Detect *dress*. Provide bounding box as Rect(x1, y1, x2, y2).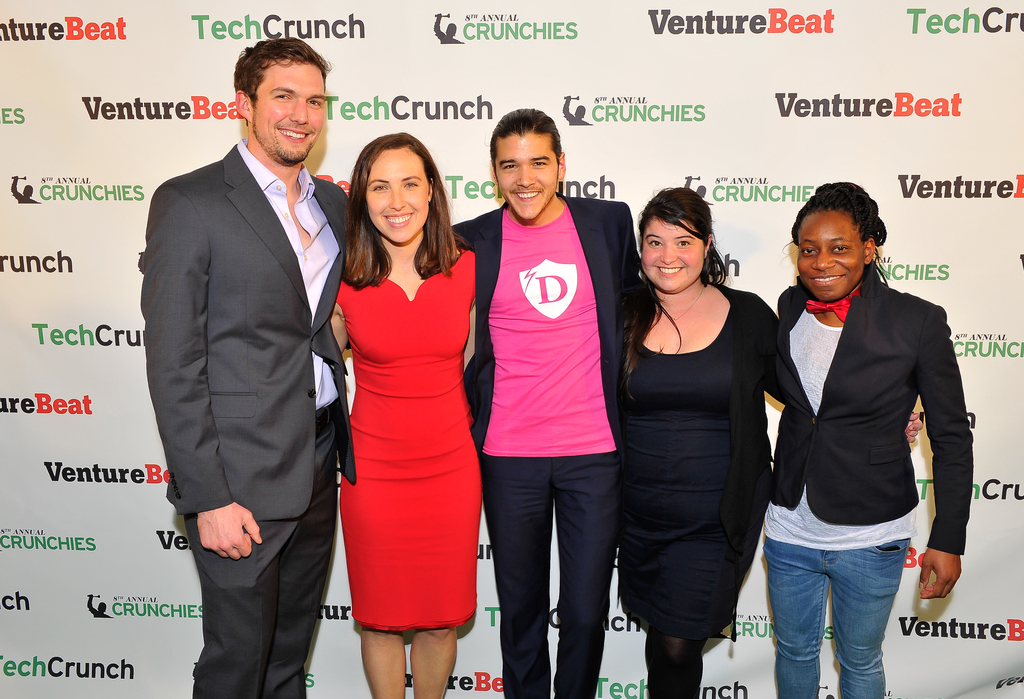
Rect(334, 242, 481, 636).
